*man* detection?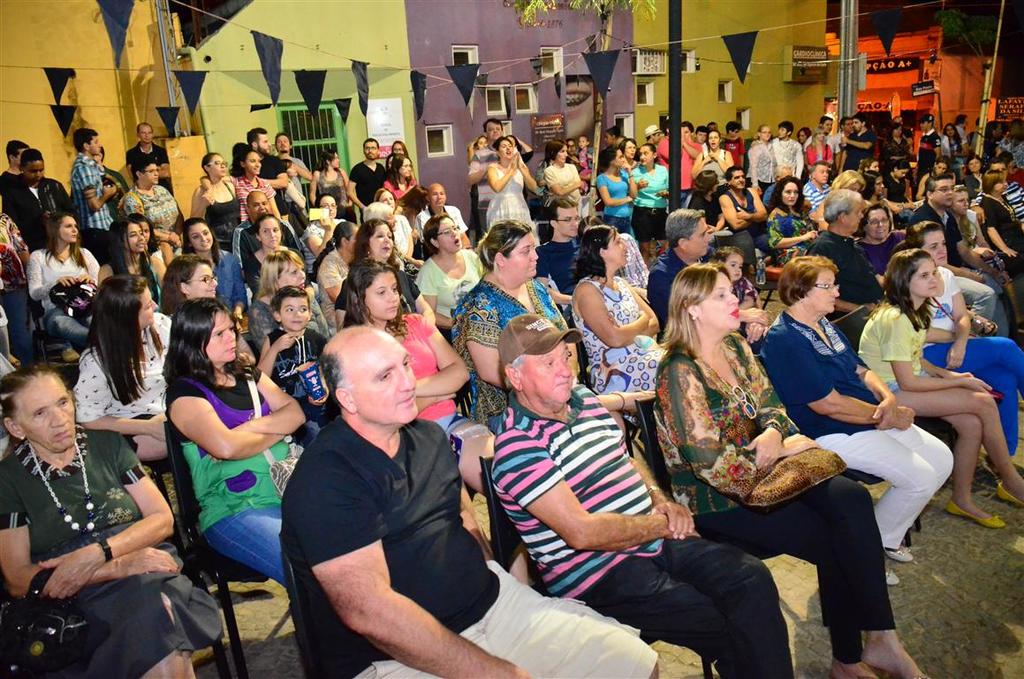
bbox(274, 130, 307, 212)
